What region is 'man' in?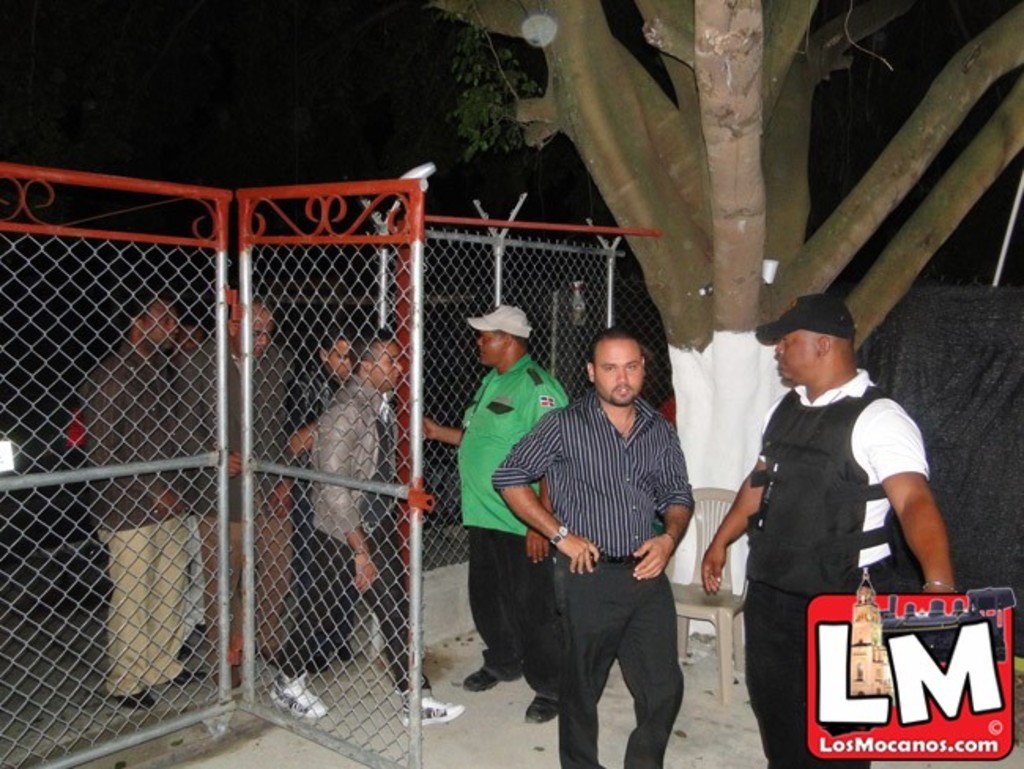
[80,285,187,703].
